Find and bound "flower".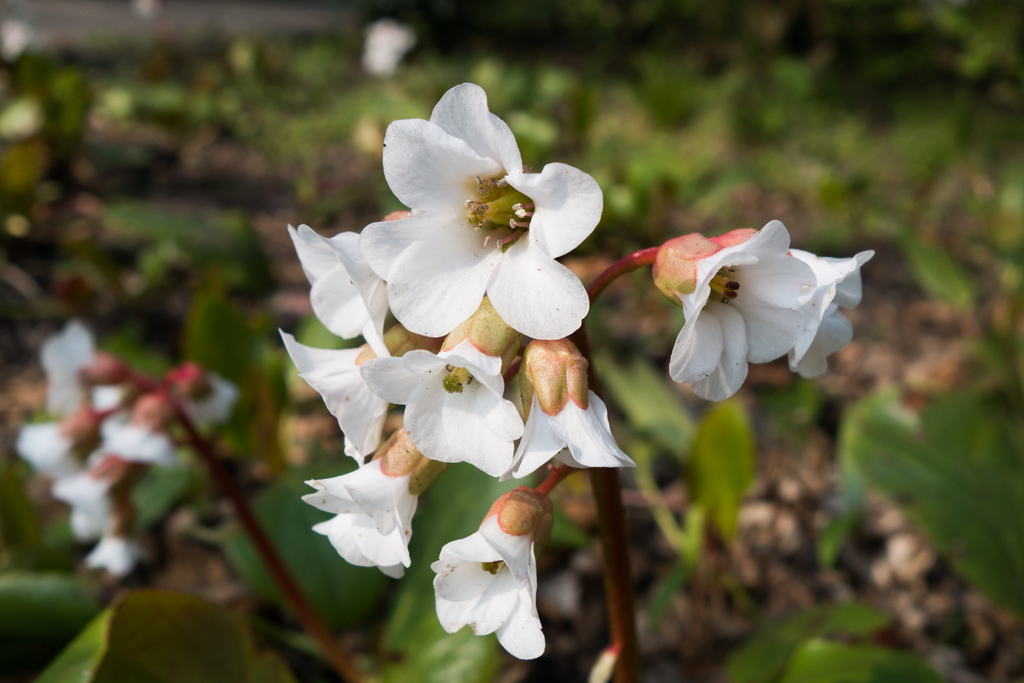
Bound: bbox=(356, 317, 525, 482).
